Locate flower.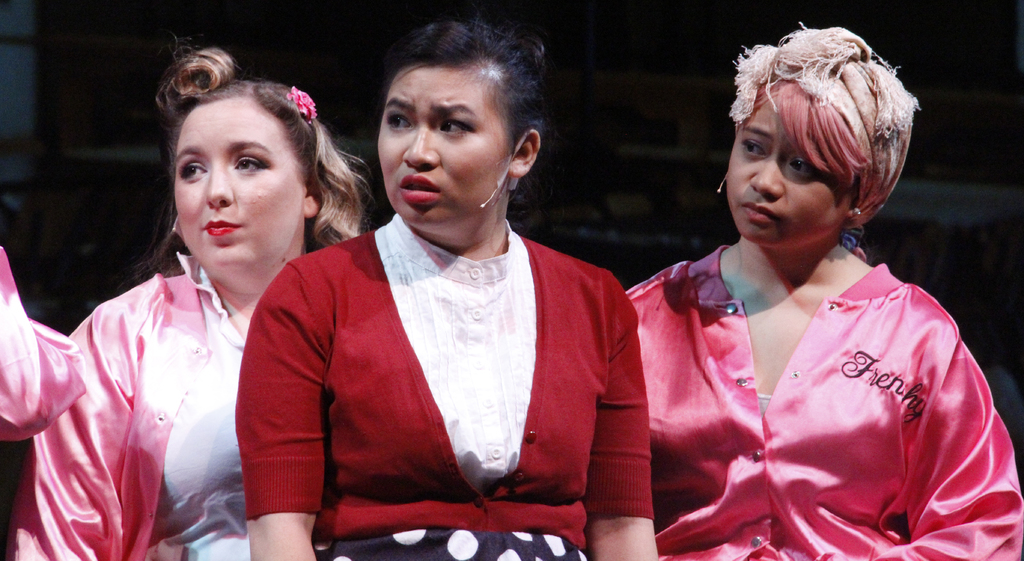
Bounding box: box=[285, 86, 321, 122].
